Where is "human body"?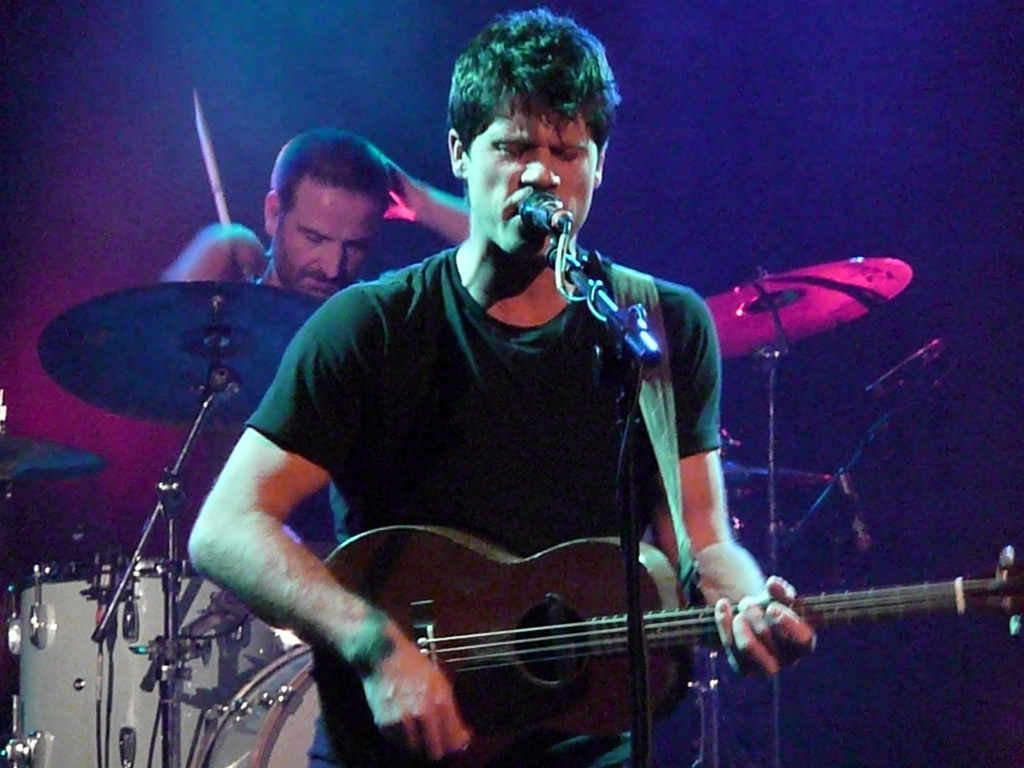
Rect(115, 92, 897, 767).
